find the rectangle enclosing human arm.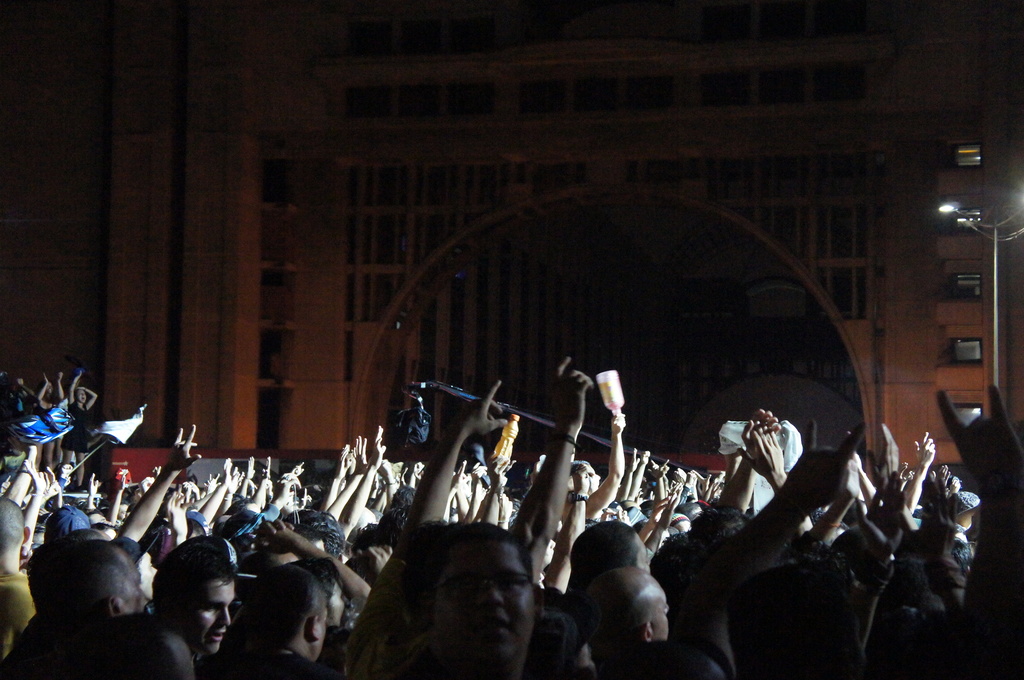
bbox=[326, 441, 356, 502].
